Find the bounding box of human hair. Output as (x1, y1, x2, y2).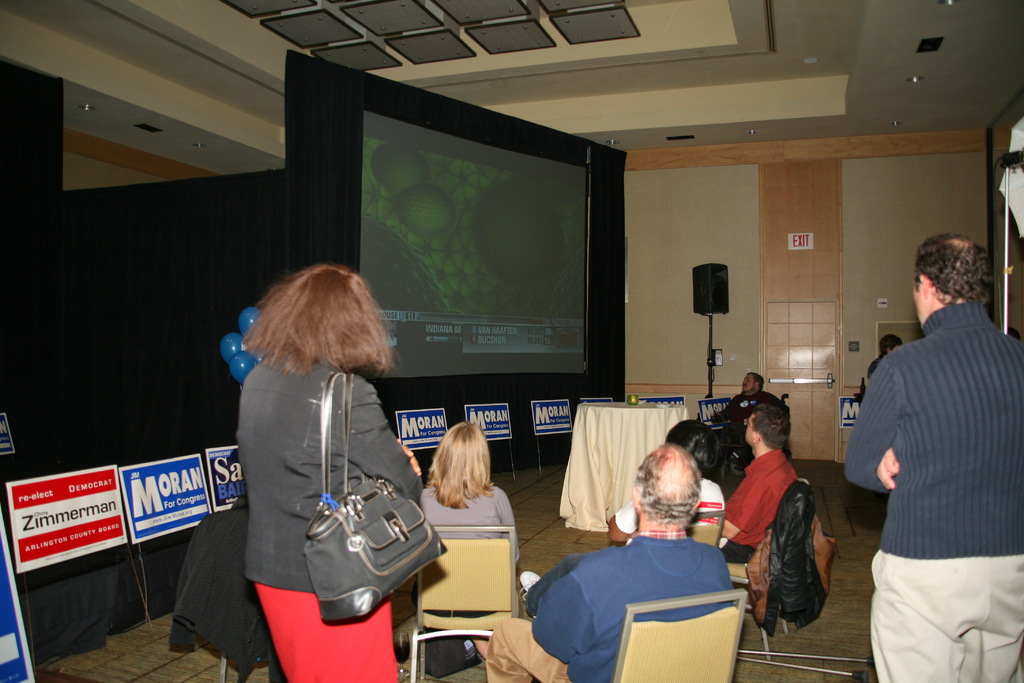
(429, 435, 500, 519).
